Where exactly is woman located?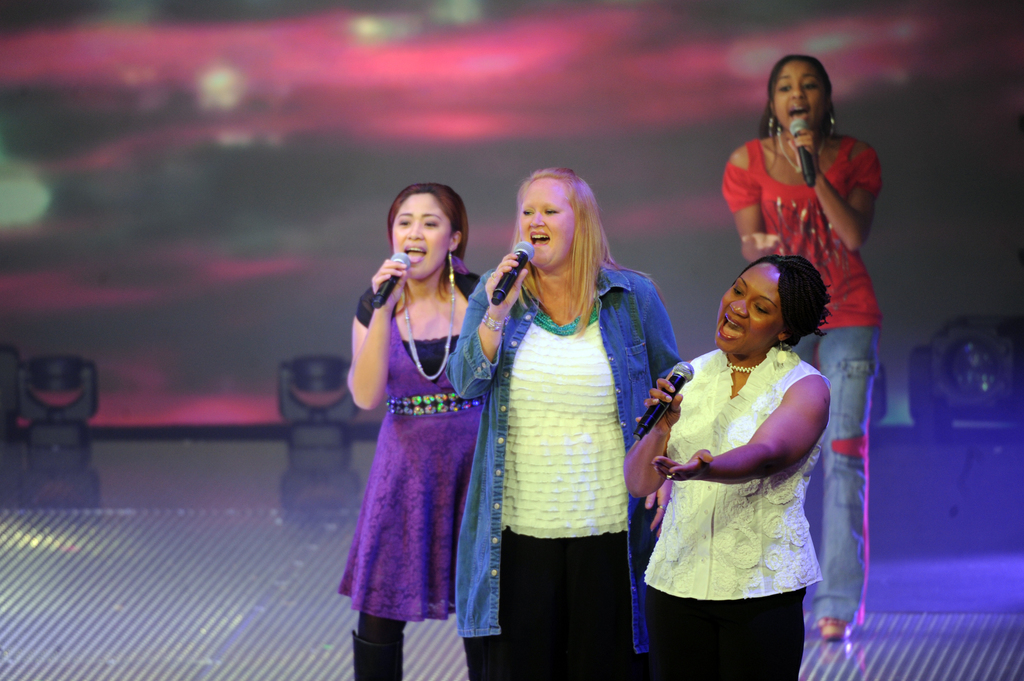
Its bounding box is (x1=337, y1=185, x2=504, y2=680).
